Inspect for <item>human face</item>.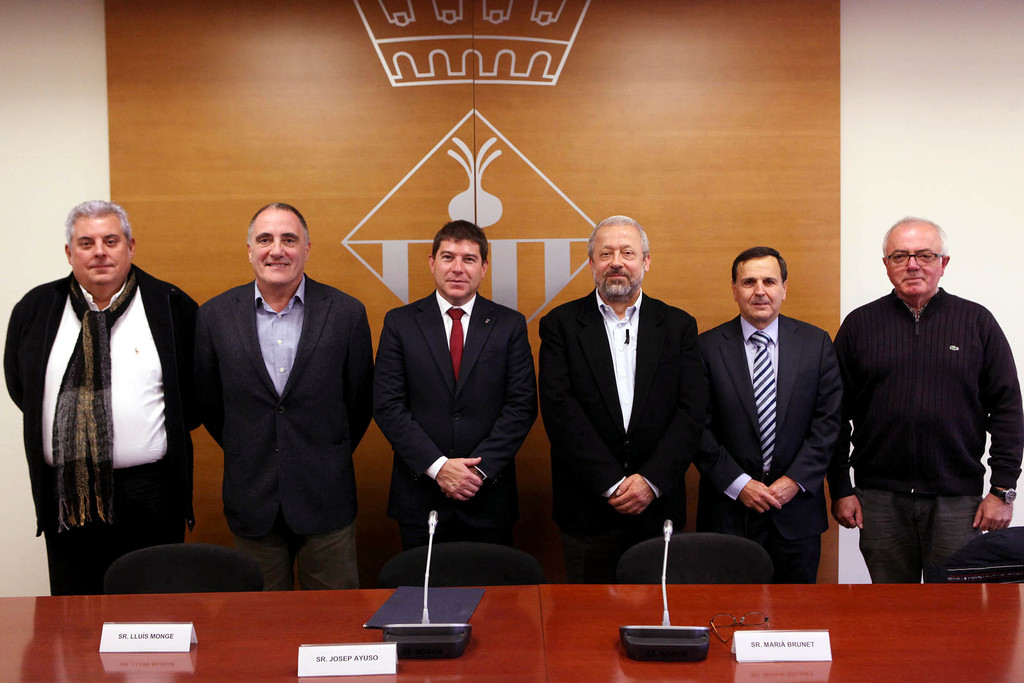
Inspection: 73 214 132 289.
